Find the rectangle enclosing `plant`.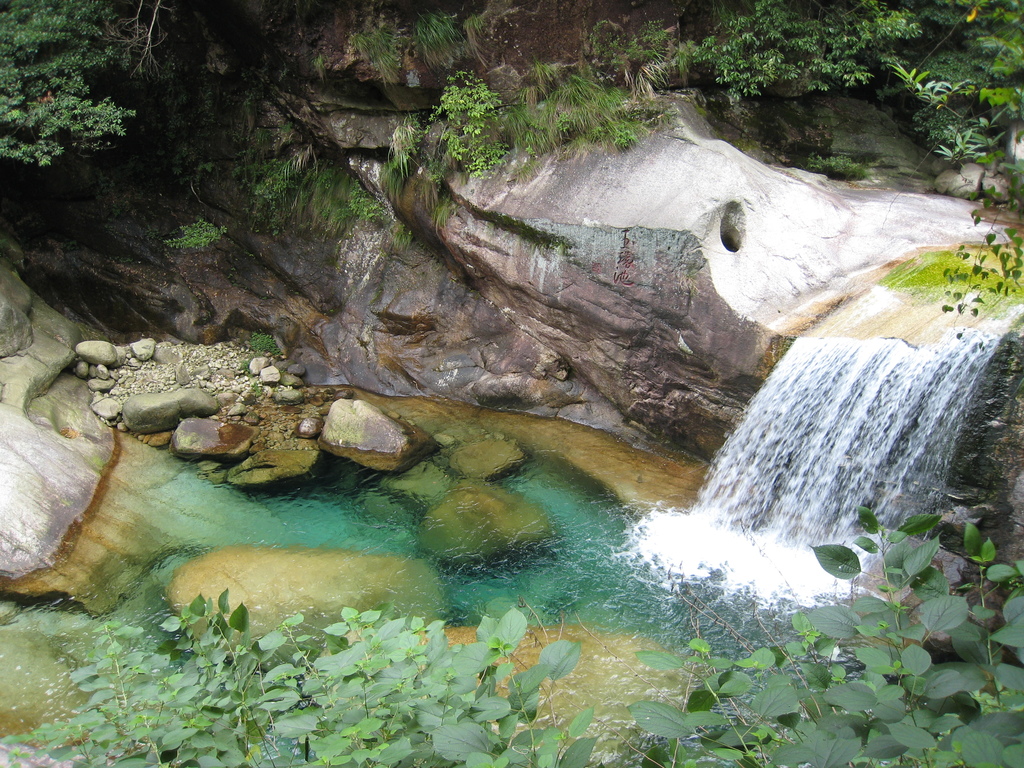
x1=429 y1=195 x2=448 y2=225.
